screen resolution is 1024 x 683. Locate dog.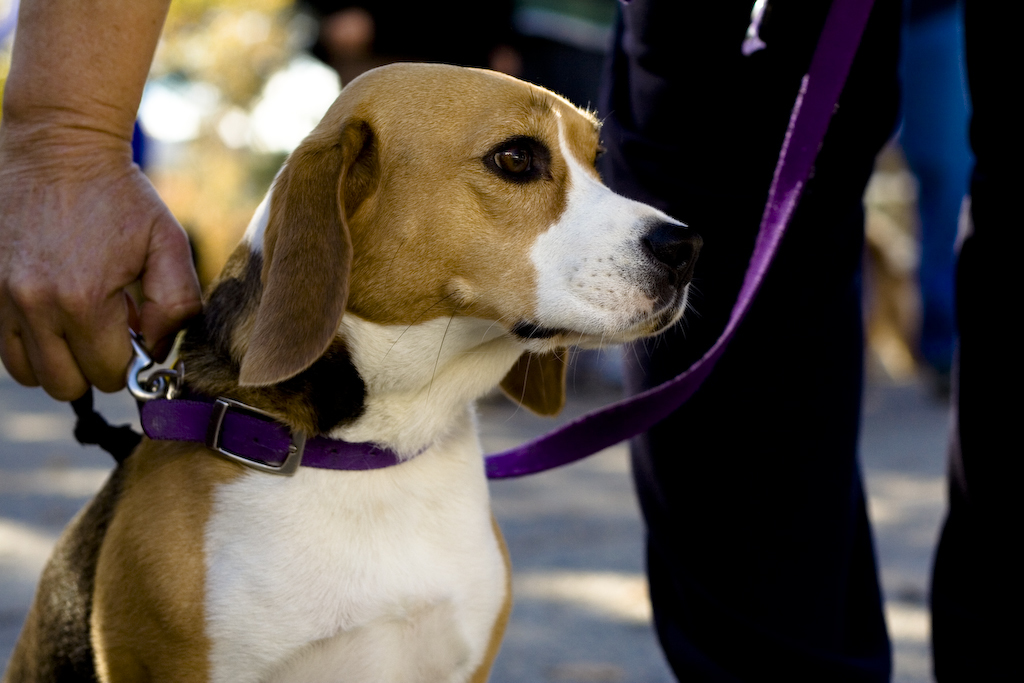
{"left": 0, "top": 59, "right": 710, "bottom": 682}.
